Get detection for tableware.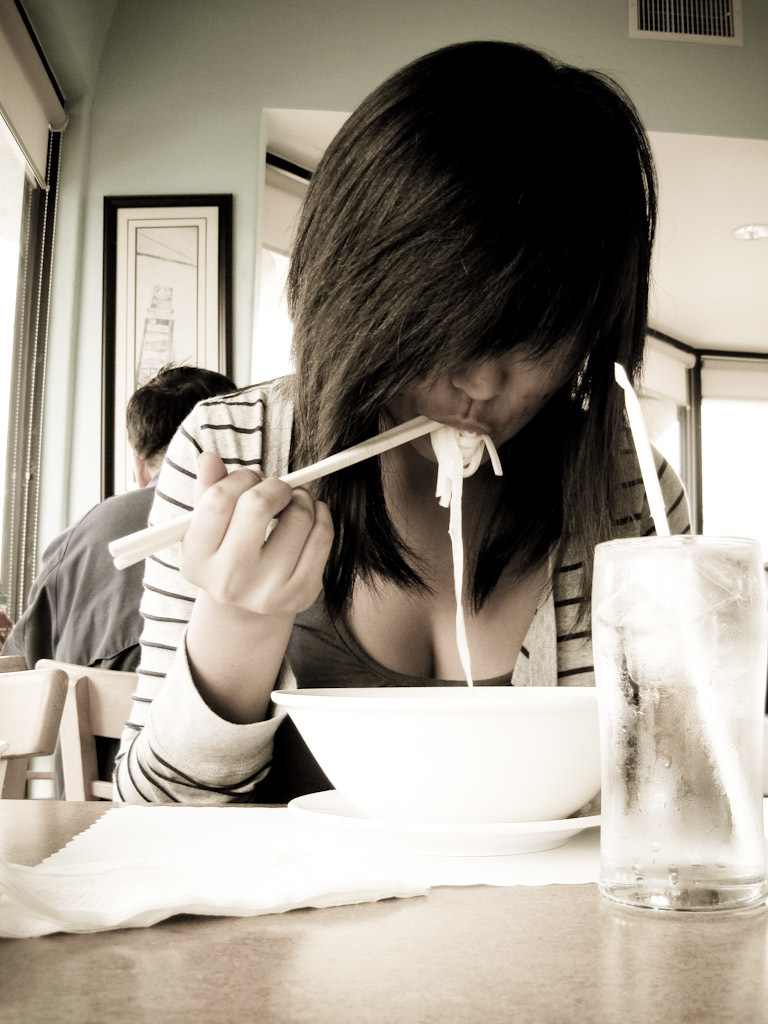
Detection: 268 679 598 813.
